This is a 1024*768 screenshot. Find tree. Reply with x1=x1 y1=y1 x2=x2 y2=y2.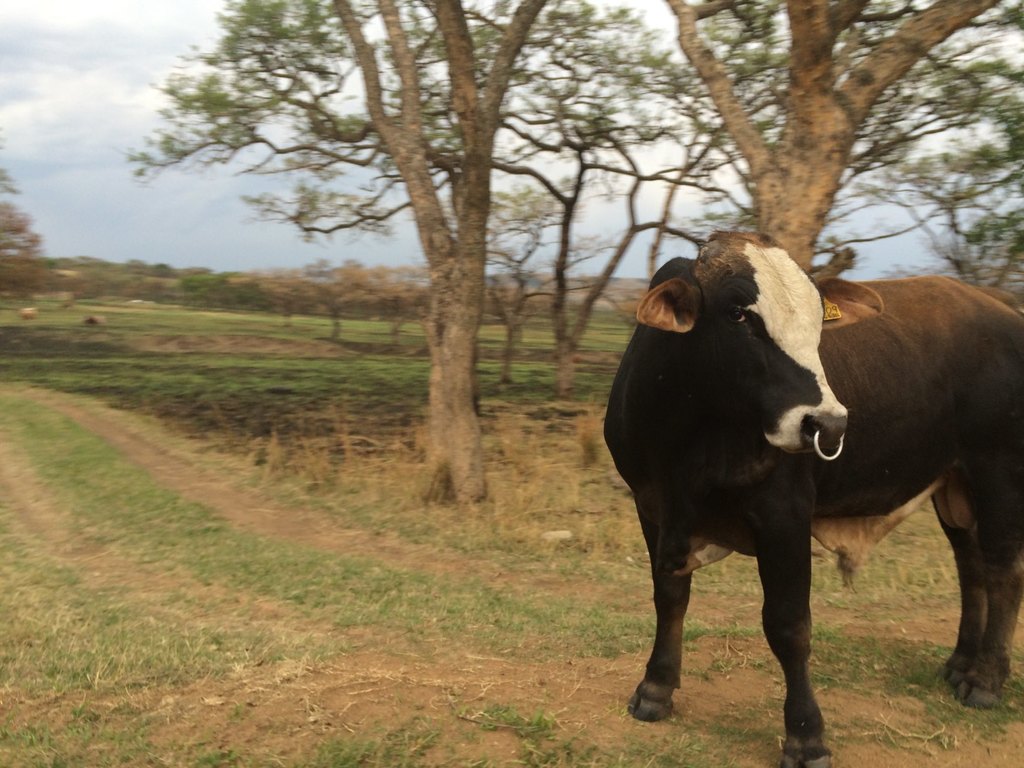
x1=0 y1=124 x2=55 y2=301.
